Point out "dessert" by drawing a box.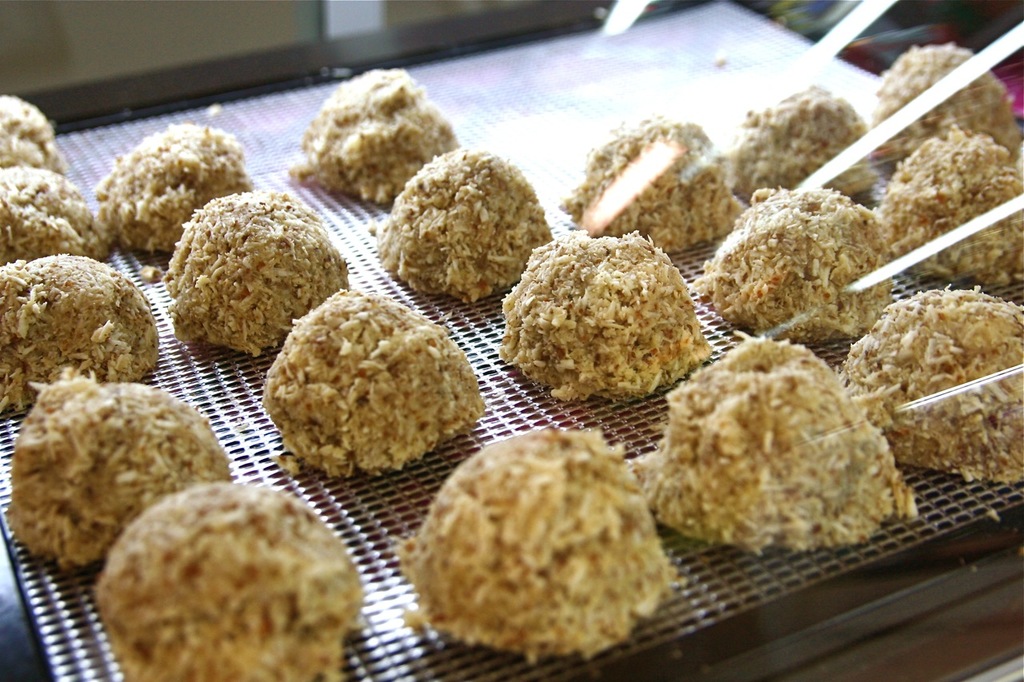
box(506, 235, 712, 396).
